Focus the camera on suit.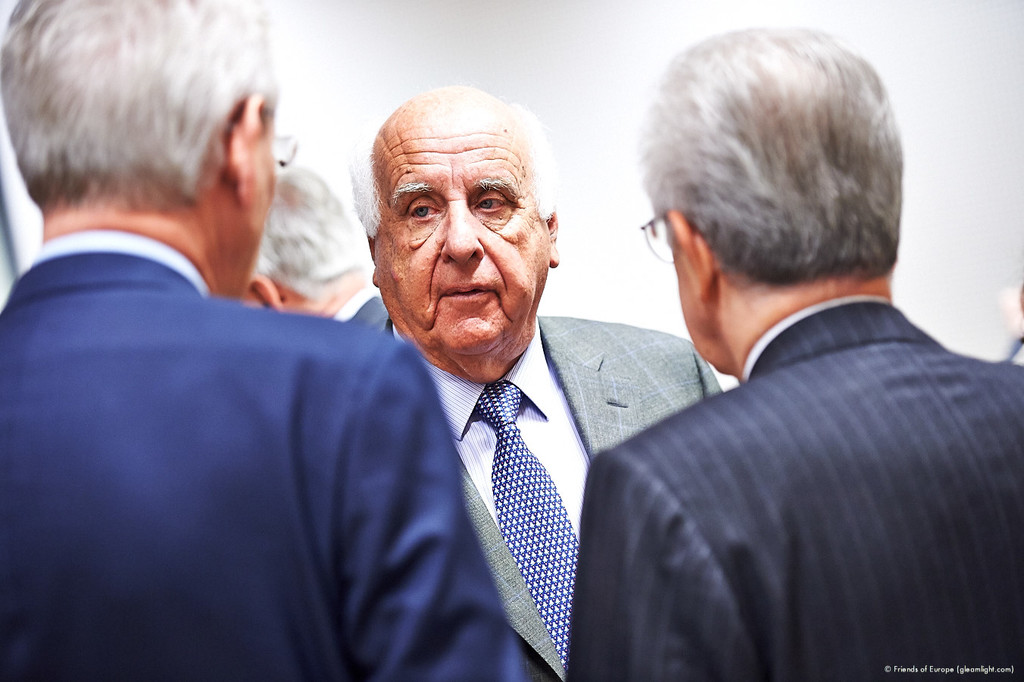
Focus region: box=[562, 302, 1023, 681].
